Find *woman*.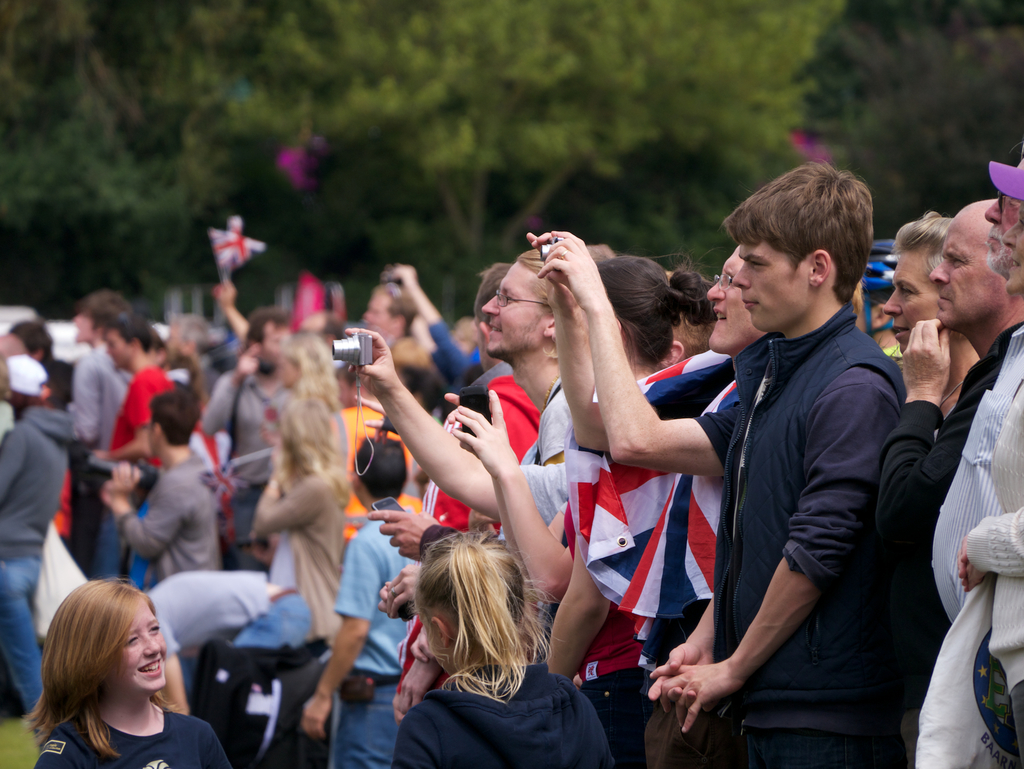
[left=875, top=211, right=983, bottom=436].
